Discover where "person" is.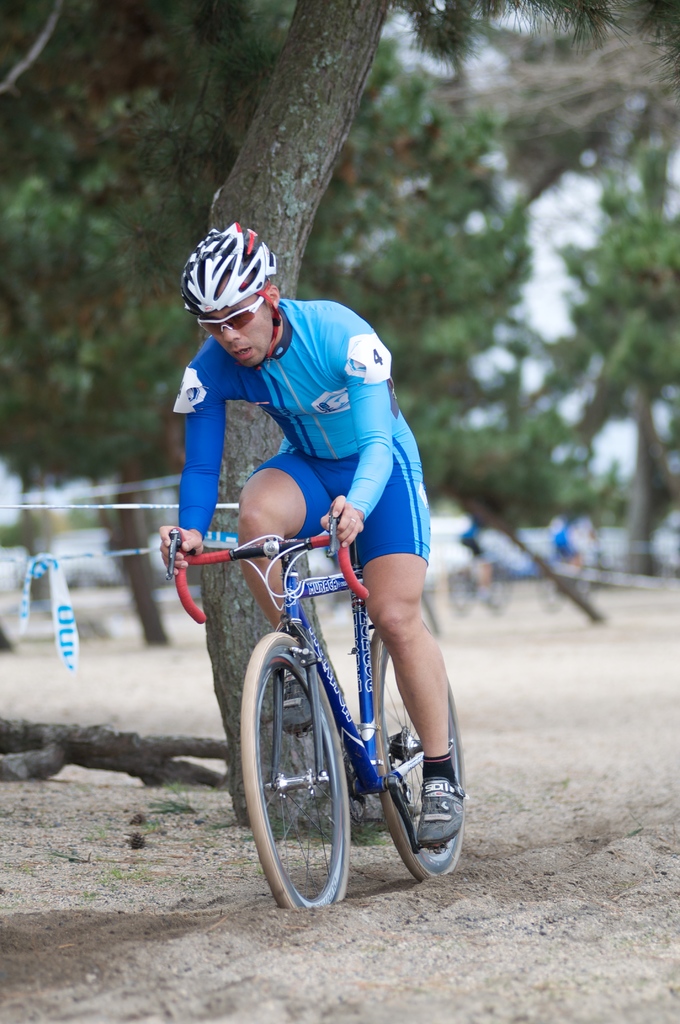
Discovered at box(459, 515, 492, 598).
